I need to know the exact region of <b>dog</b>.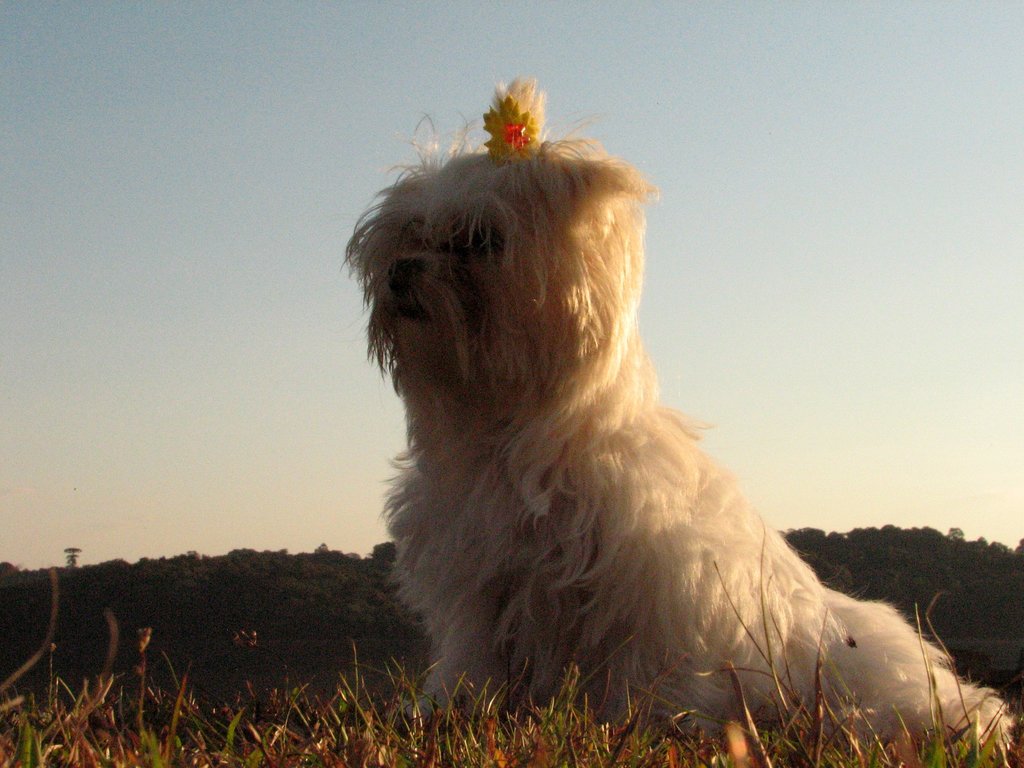
Region: Rect(345, 72, 1023, 758).
